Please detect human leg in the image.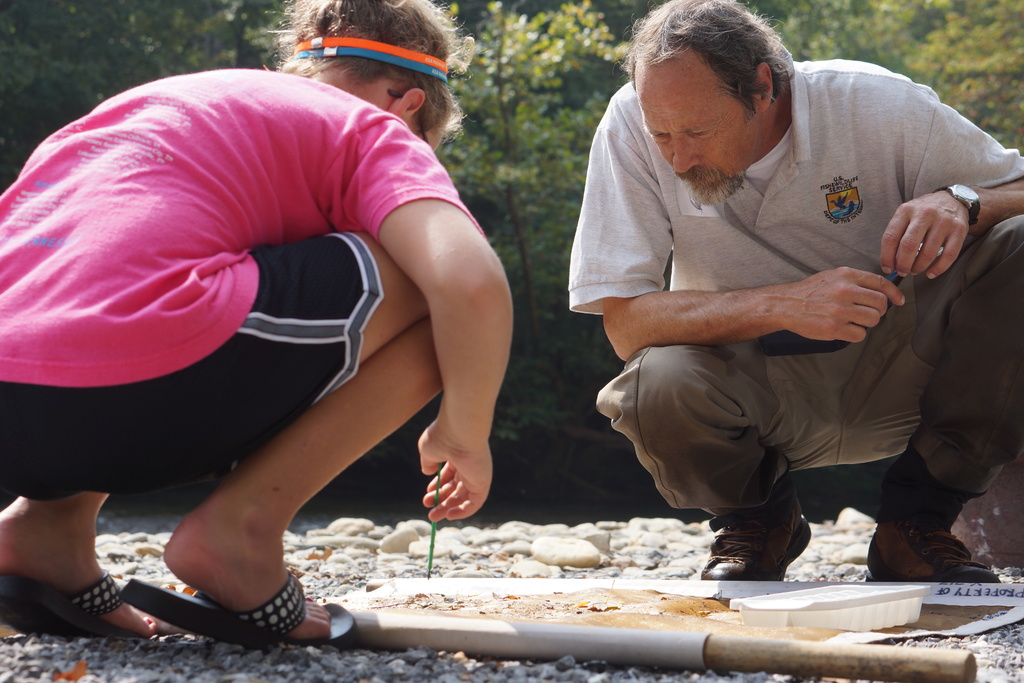
rect(834, 213, 1023, 579).
